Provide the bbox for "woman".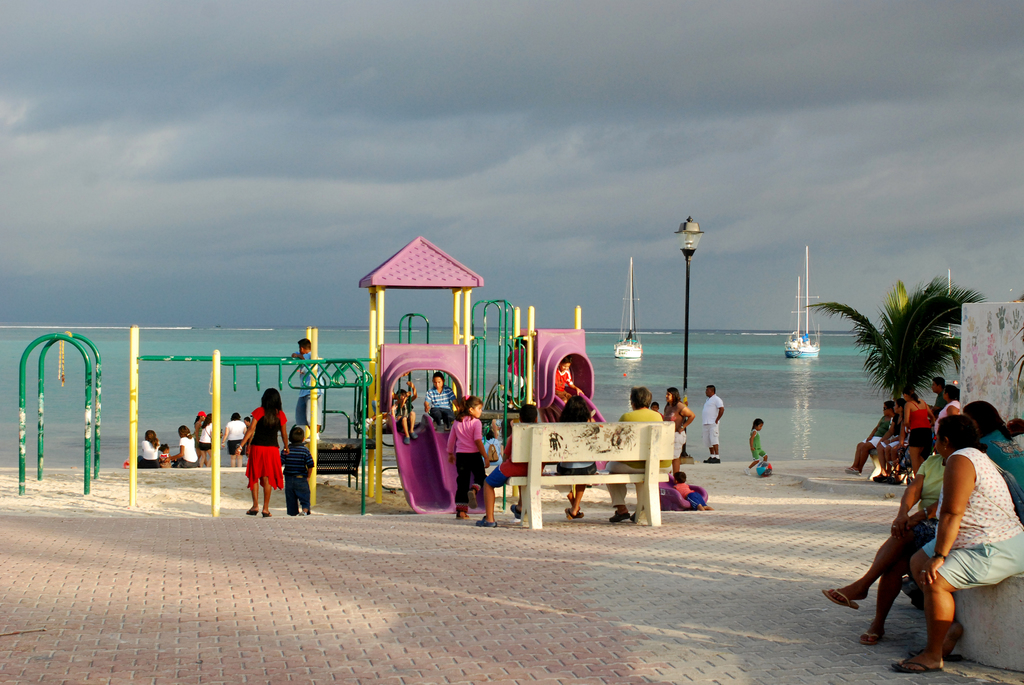
pyautogui.locateOnScreen(227, 411, 253, 463).
